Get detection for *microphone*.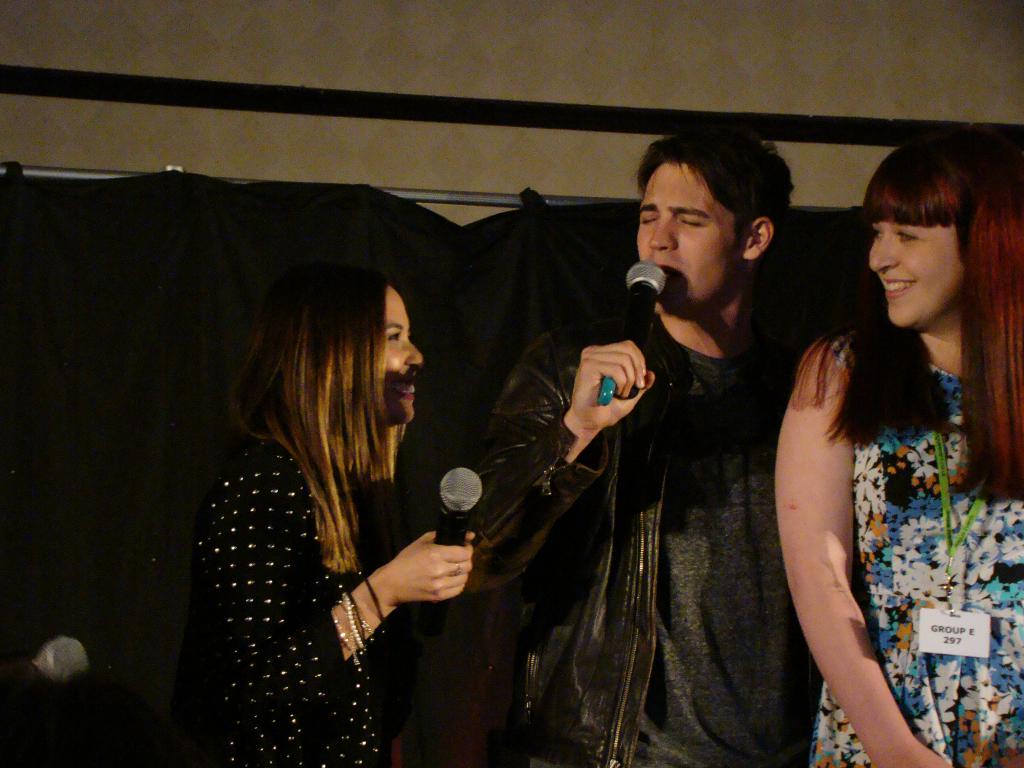
Detection: [x1=595, y1=257, x2=666, y2=403].
